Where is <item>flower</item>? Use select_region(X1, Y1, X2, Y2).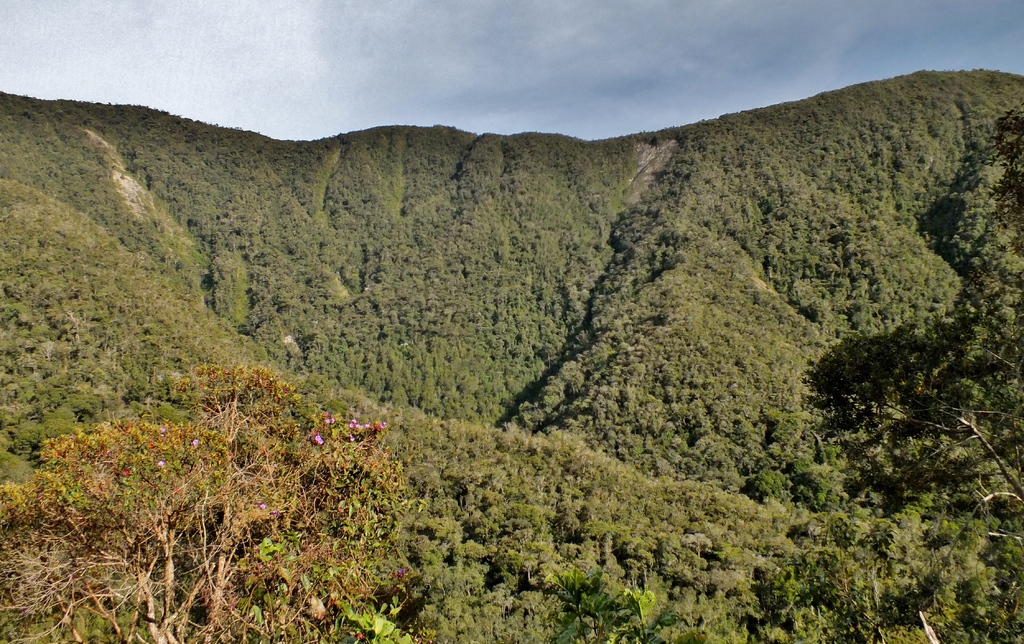
select_region(157, 459, 165, 468).
